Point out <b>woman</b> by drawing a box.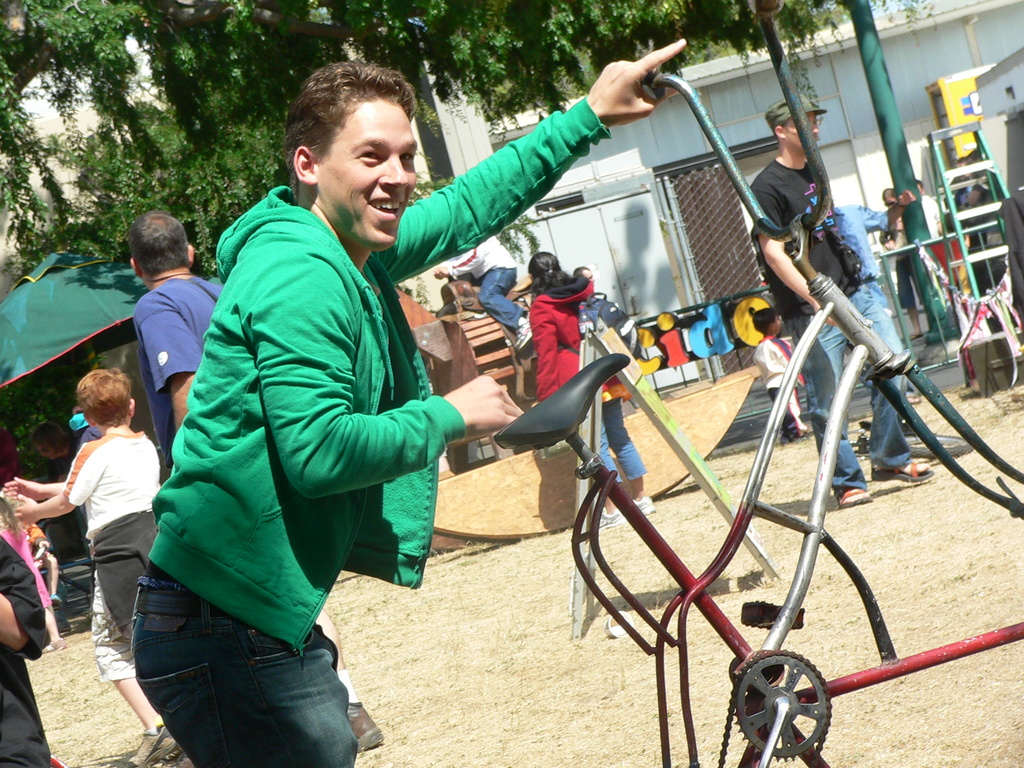
Rect(522, 250, 660, 522).
